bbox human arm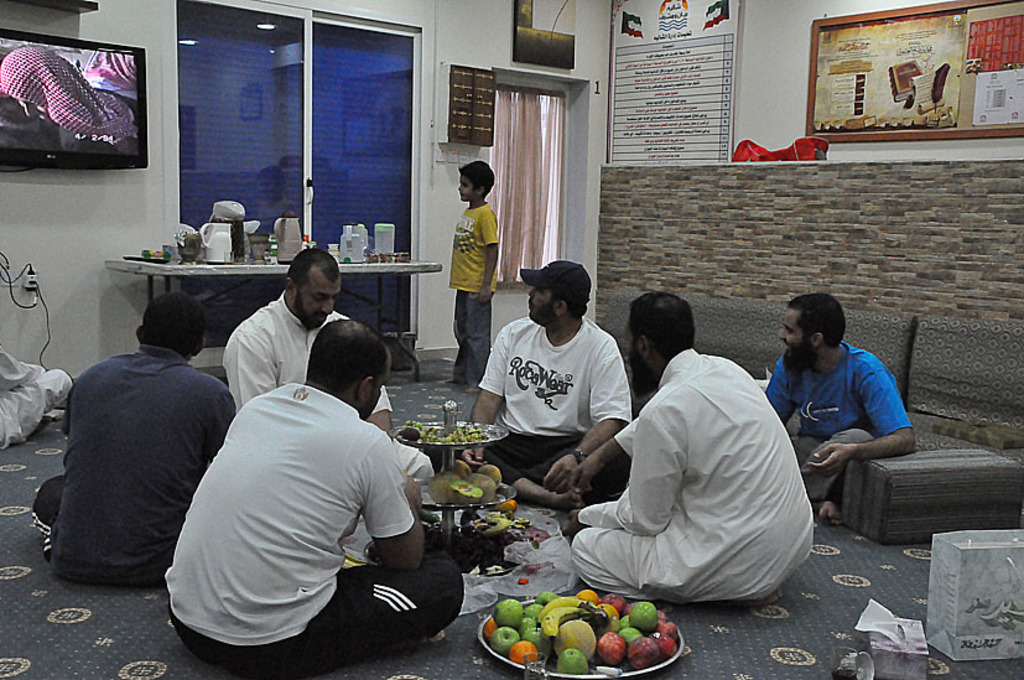
crop(213, 384, 235, 447)
